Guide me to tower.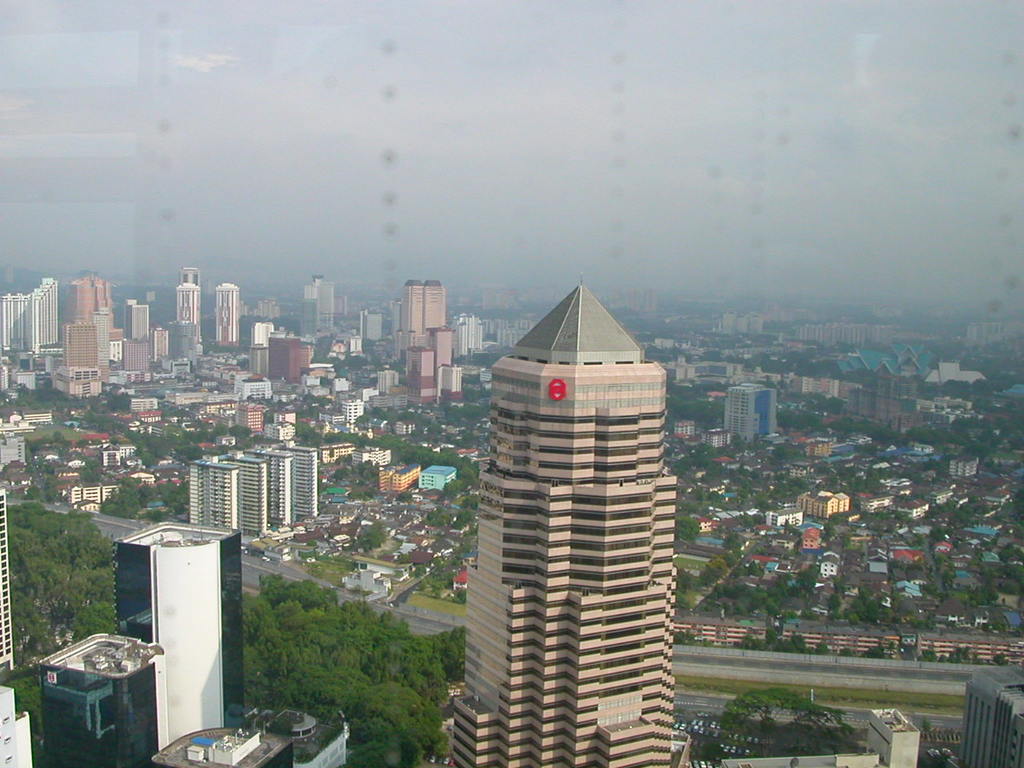
Guidance: 721,311,767,339.
